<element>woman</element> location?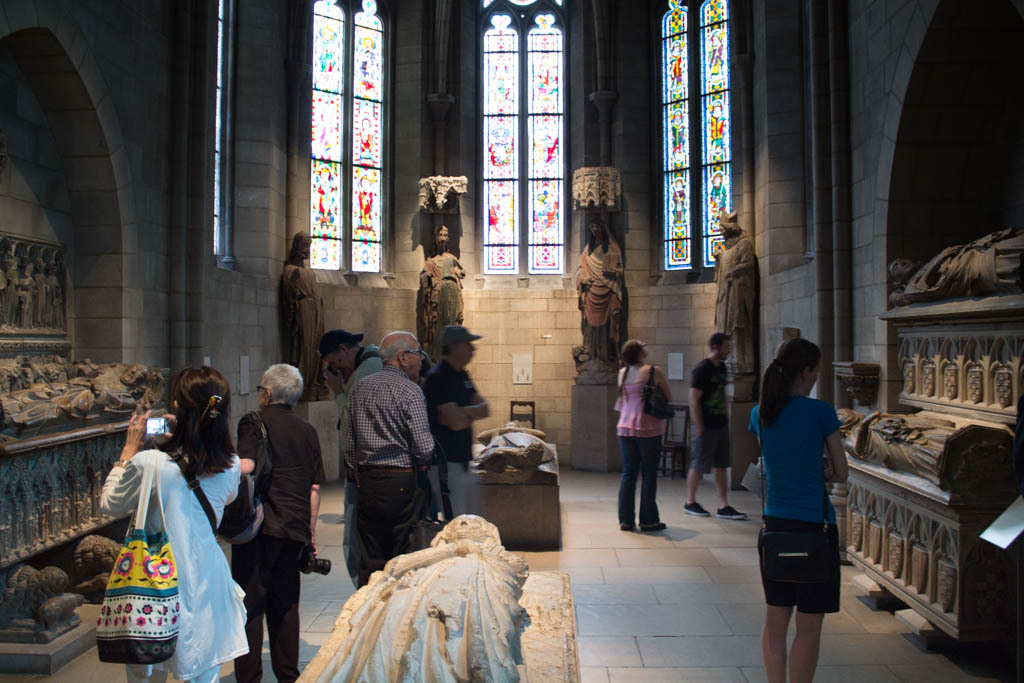
x1=97 y1=373 x2=242 y2=674
